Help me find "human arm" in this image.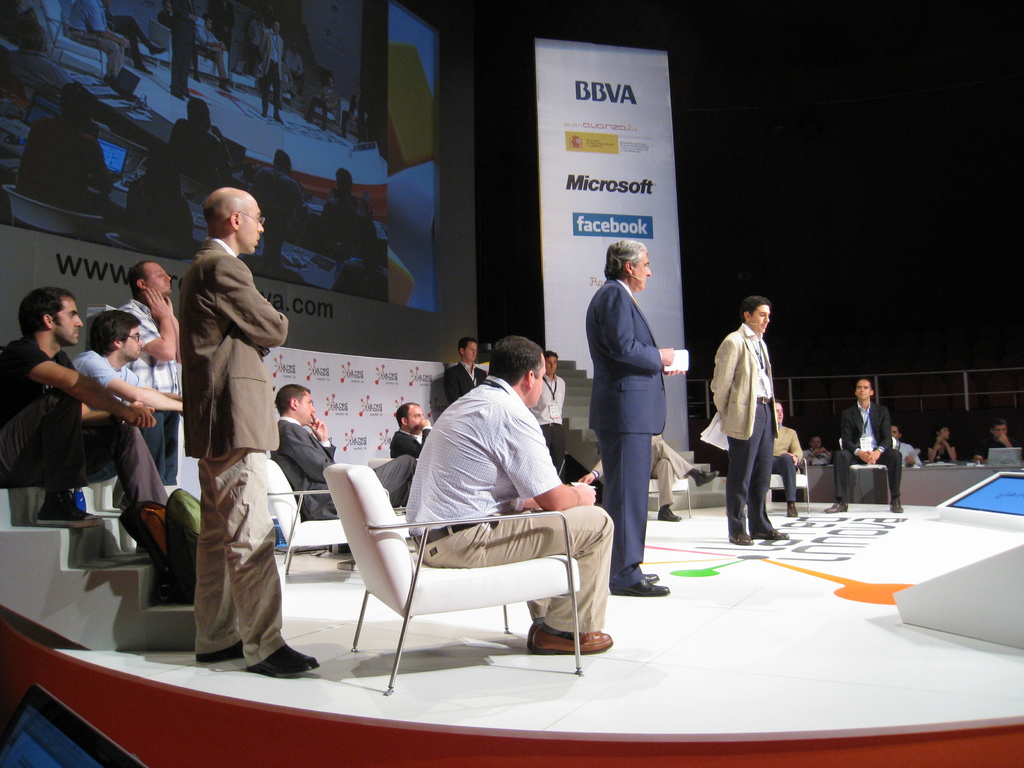
Found it: [x1=83, y1=358, x2=195, y2=413].
